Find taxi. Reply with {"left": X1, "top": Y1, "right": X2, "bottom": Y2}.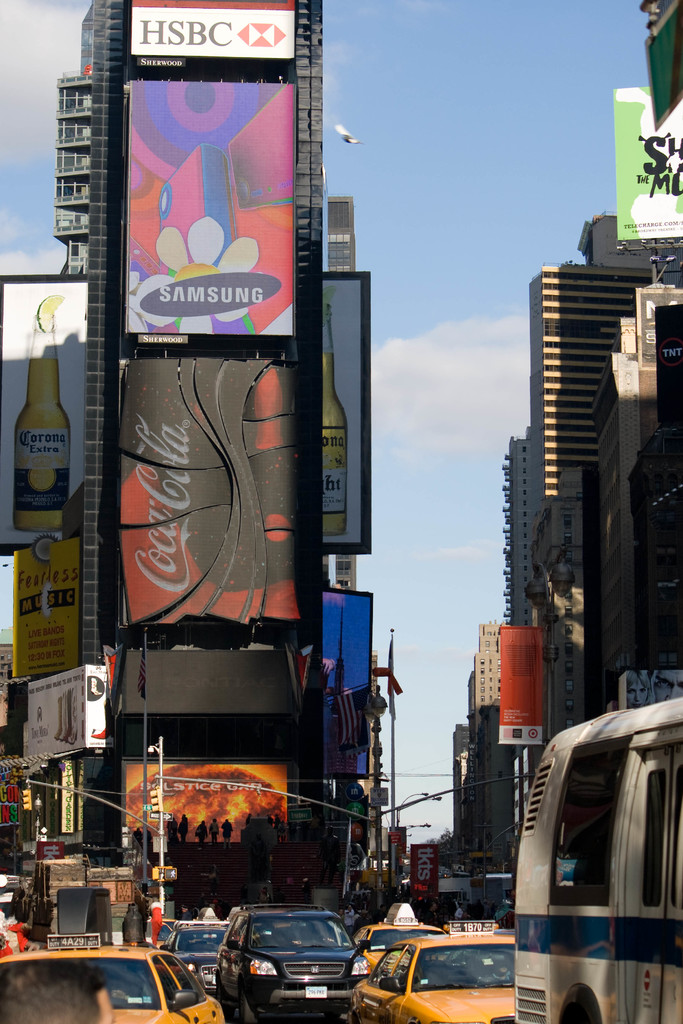
{"left": 351, "top": 918, "right": 515, "bottom": 1023}.
